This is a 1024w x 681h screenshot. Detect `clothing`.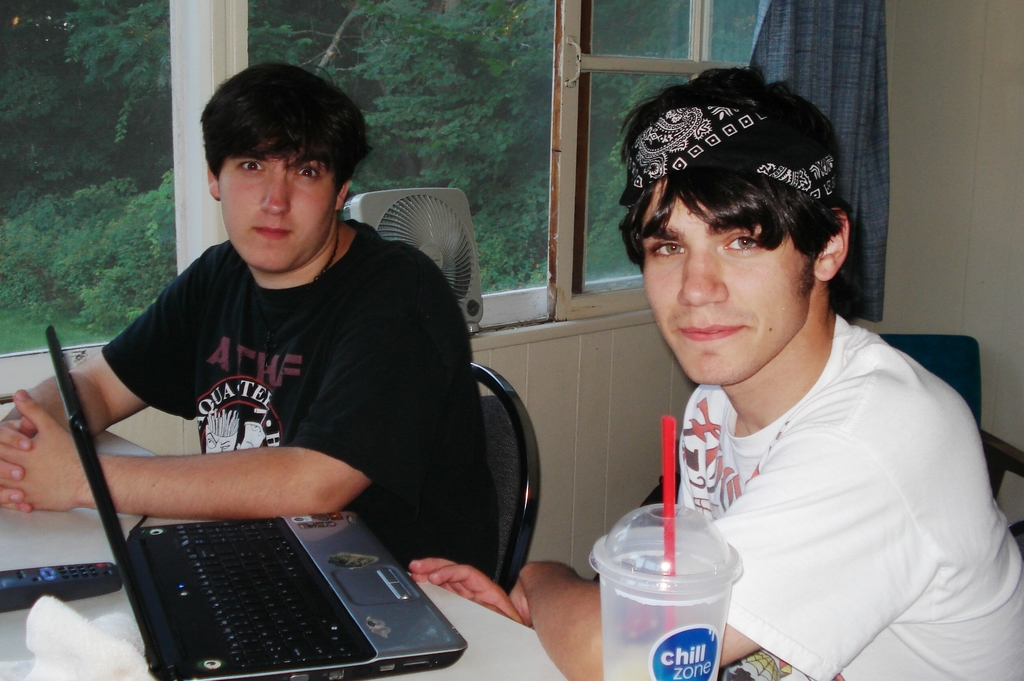
x1=614, y1=277, x2=1006, y2=674.
